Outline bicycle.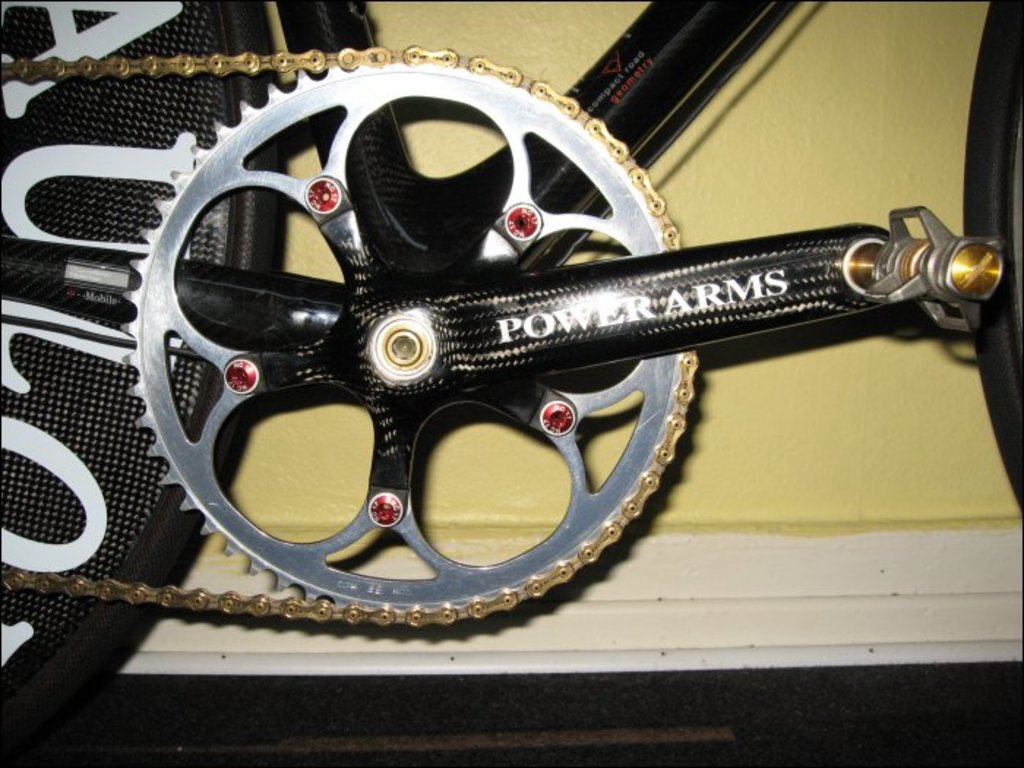
Outline: bbox(54, 0, 1015, 632).
